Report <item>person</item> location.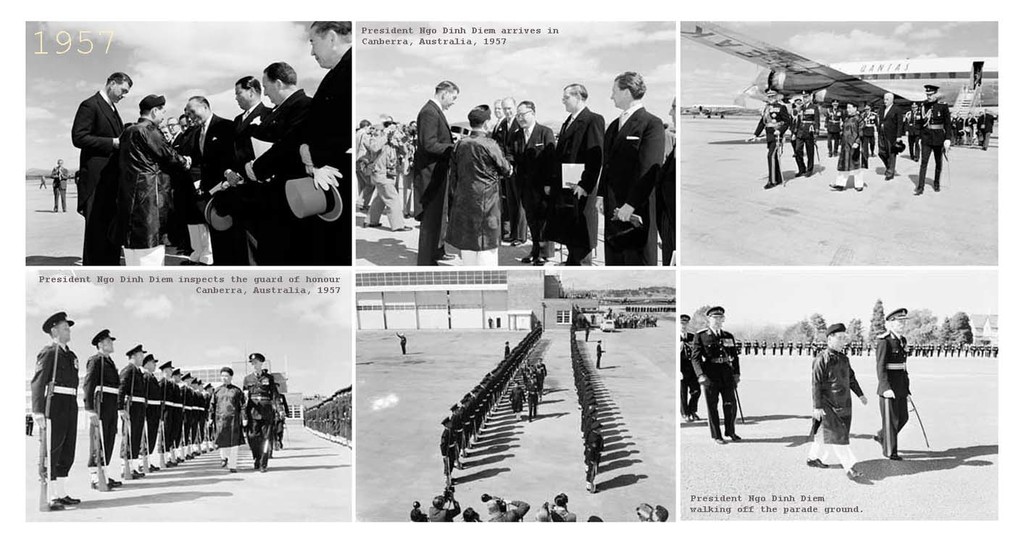
Report: [30, 313, 83, 509].
